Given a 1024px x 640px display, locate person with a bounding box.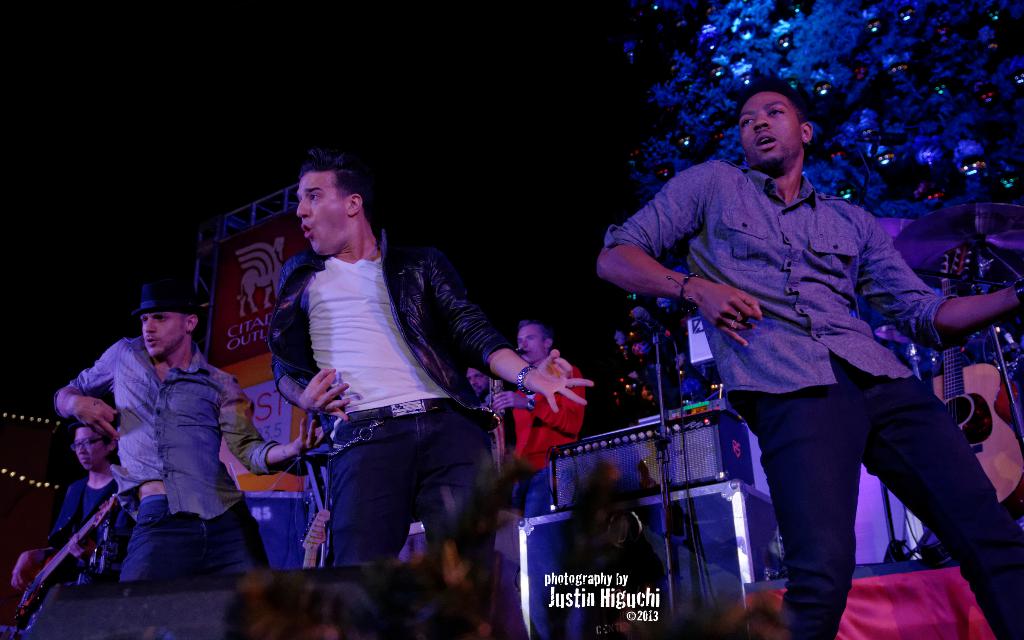
Located: [51, 284, 335, 593].
